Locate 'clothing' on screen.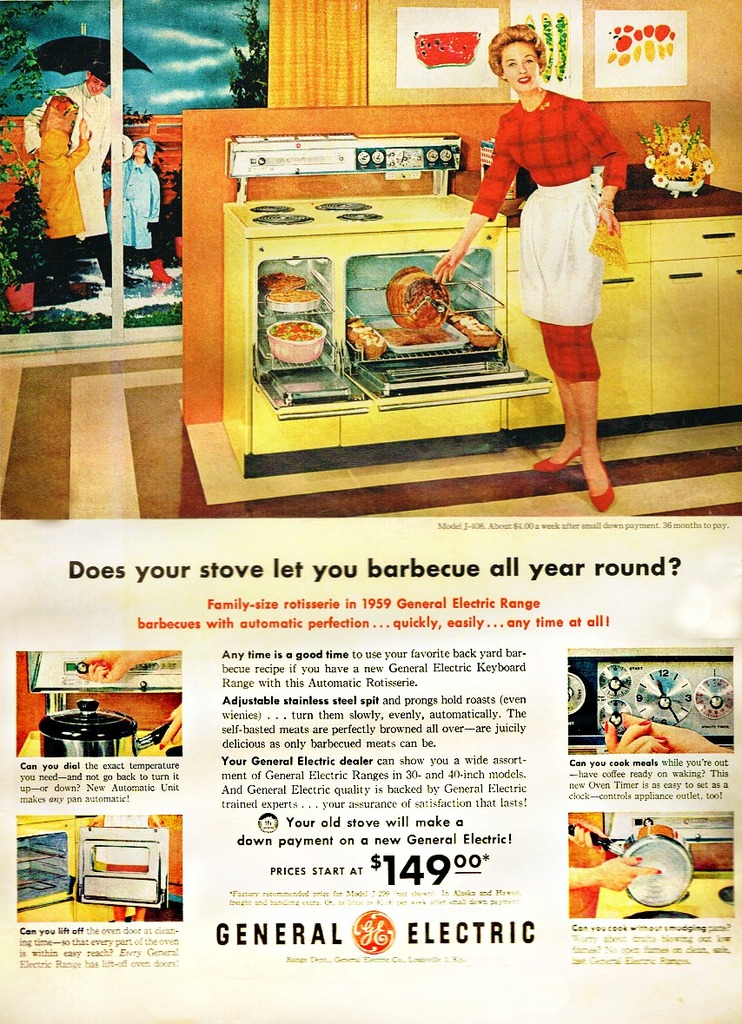
On screen at (x1=33, y1=109, x2=98, y2=239).
